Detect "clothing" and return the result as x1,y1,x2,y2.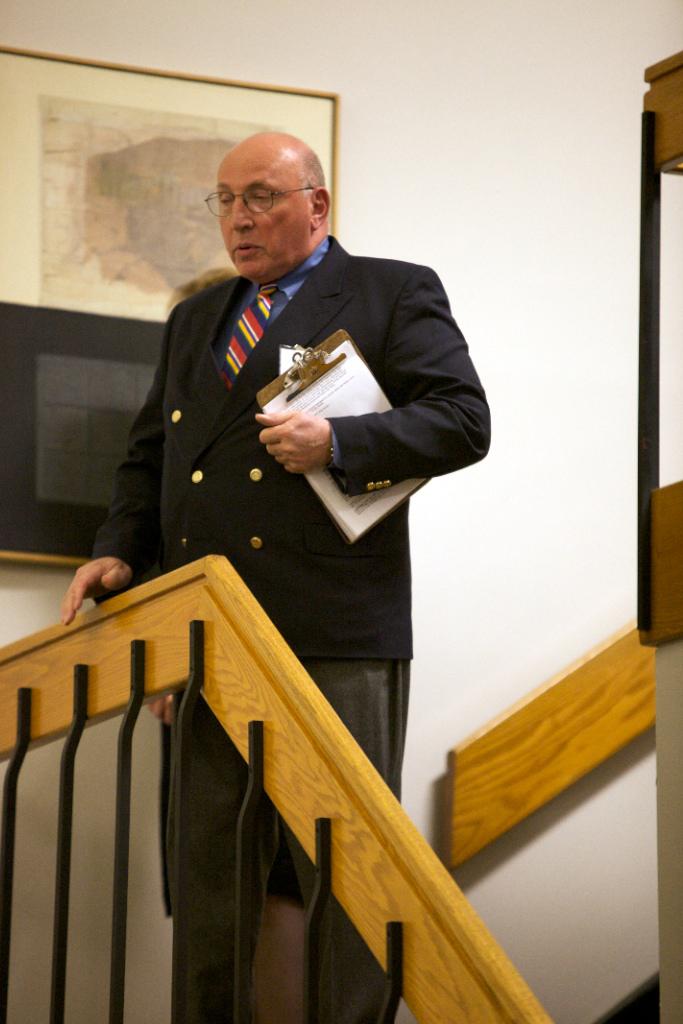
50,290,516,902.
